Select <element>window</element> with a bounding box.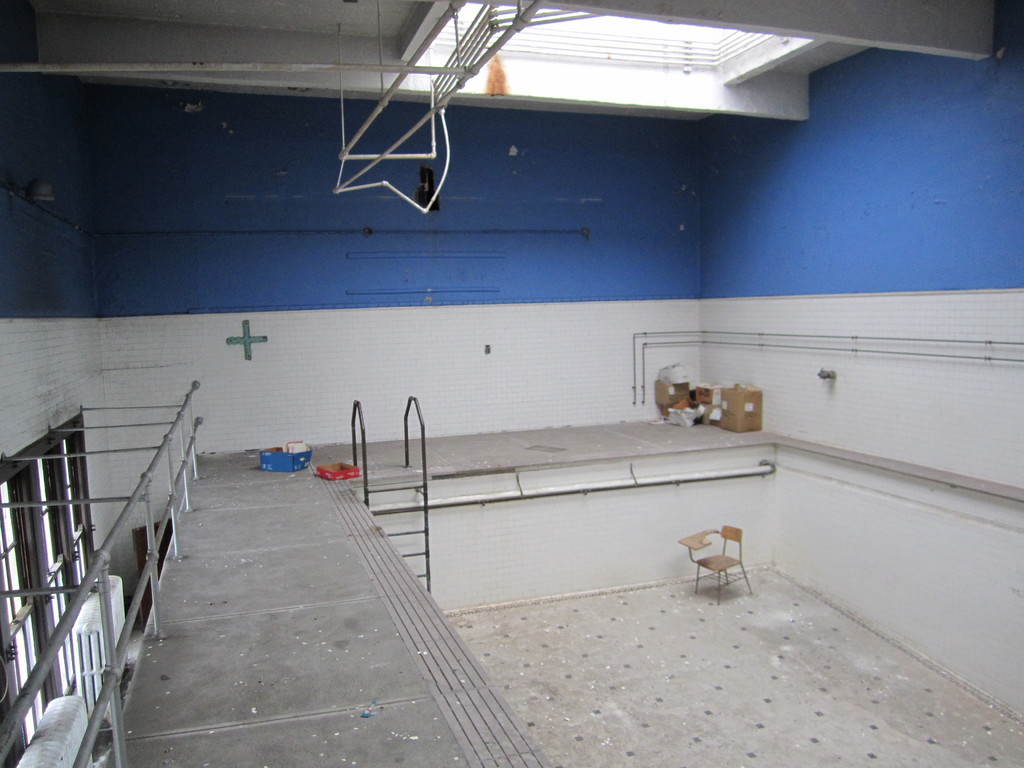
0:406:85:765.
